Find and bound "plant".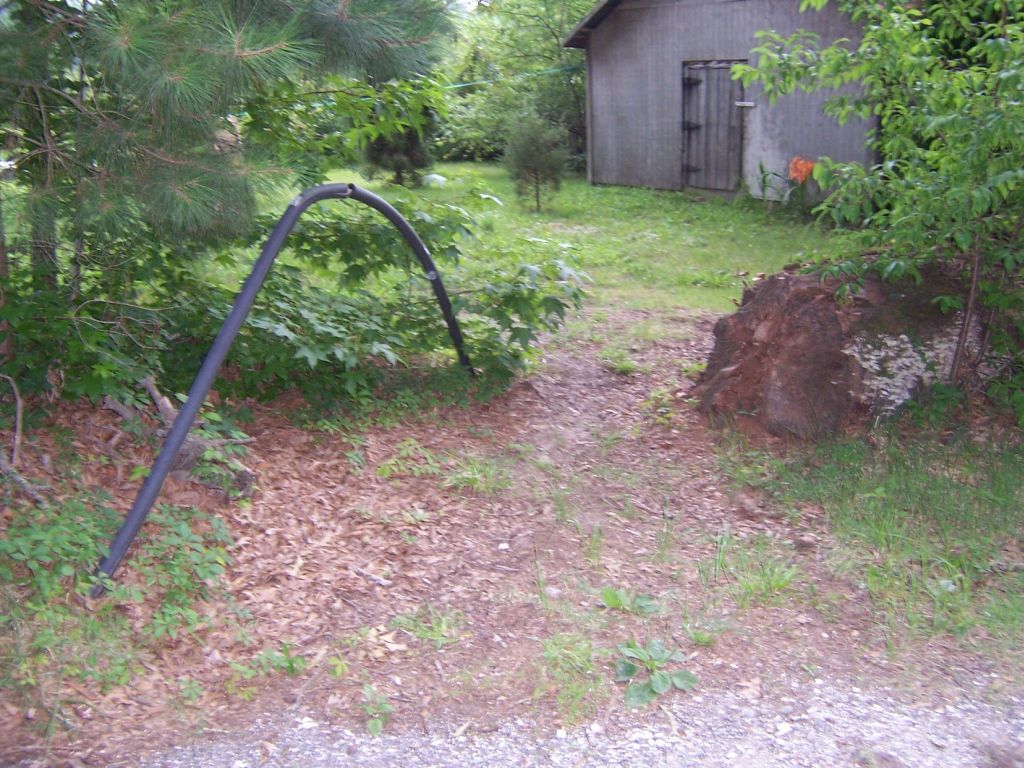
Bound: bbox=(505, 436, 536, 460).
